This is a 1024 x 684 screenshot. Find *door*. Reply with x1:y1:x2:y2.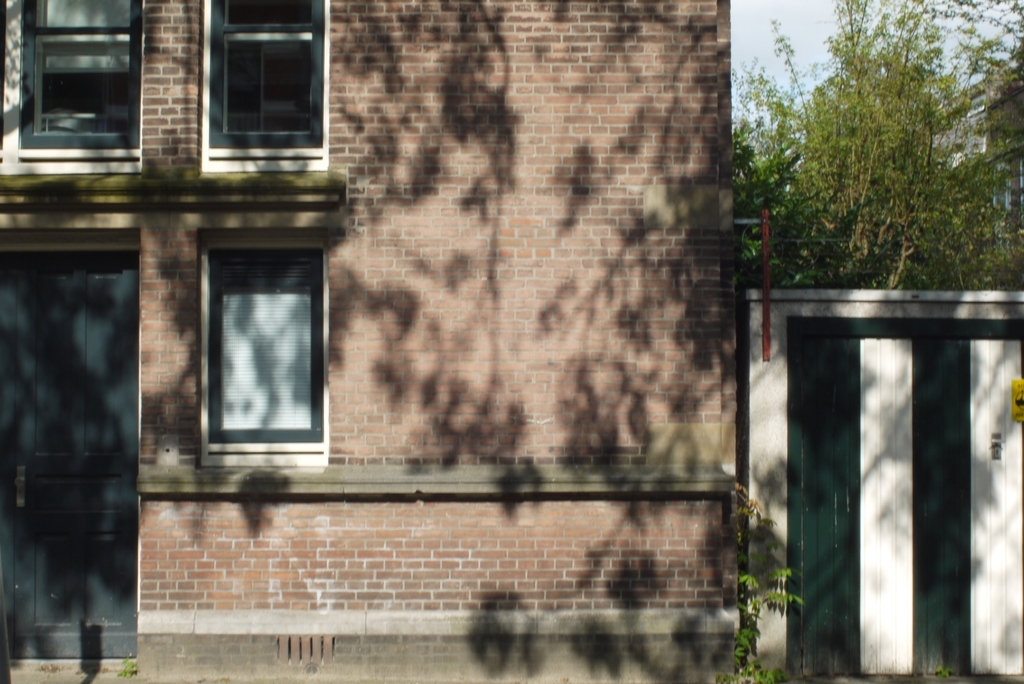
16:208:129:662.
